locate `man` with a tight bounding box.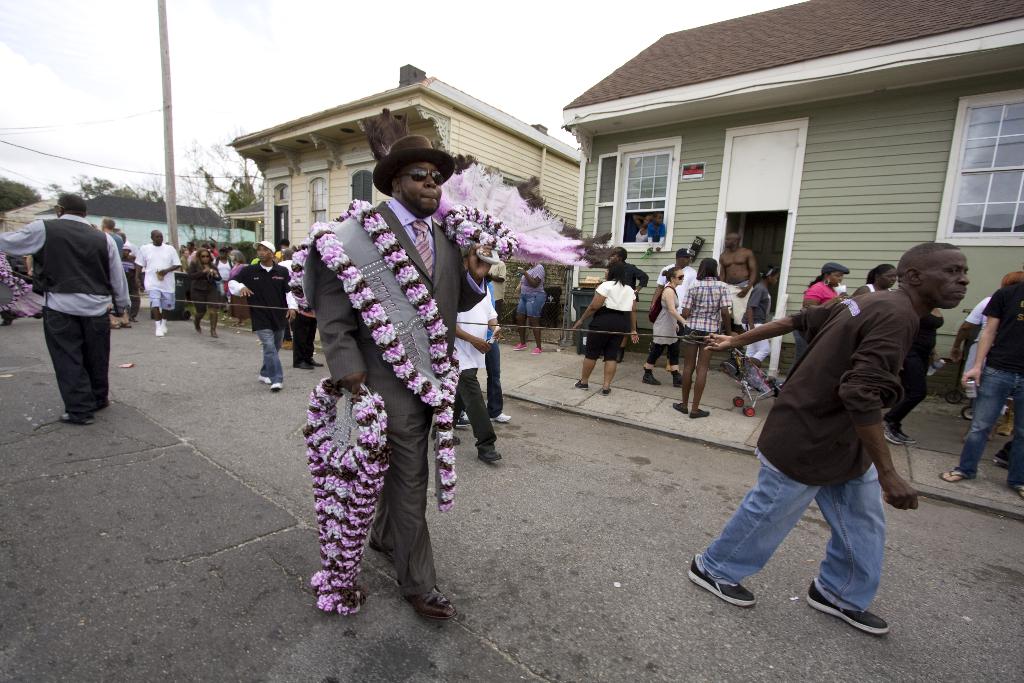
446 284 508 465.
